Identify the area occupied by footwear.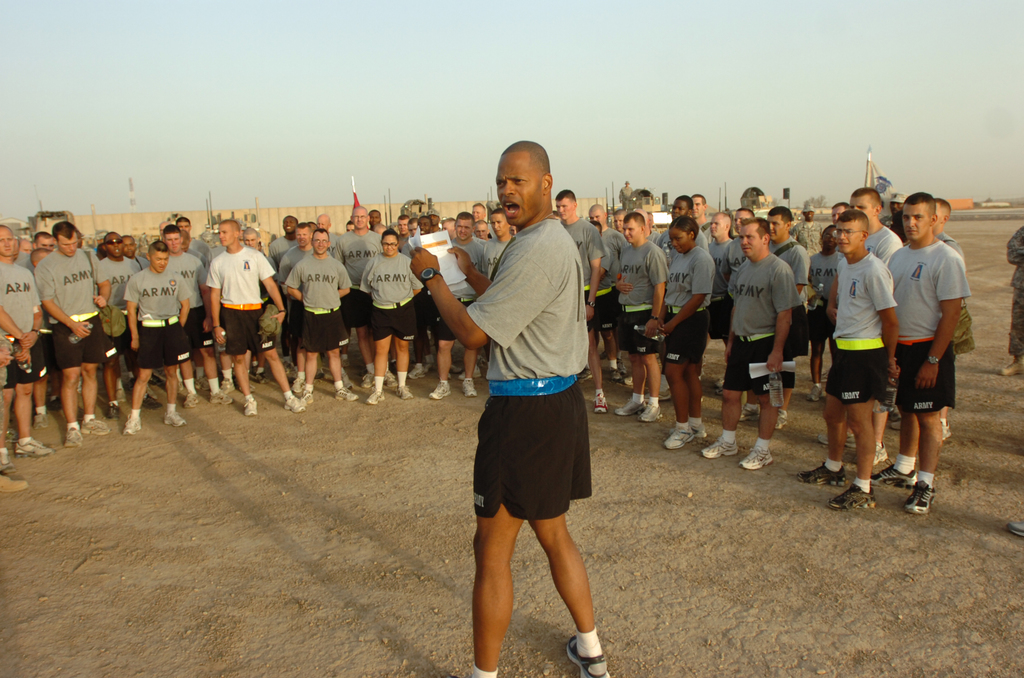
Area: x1=293, y1=371, x2=310, y2=390.
